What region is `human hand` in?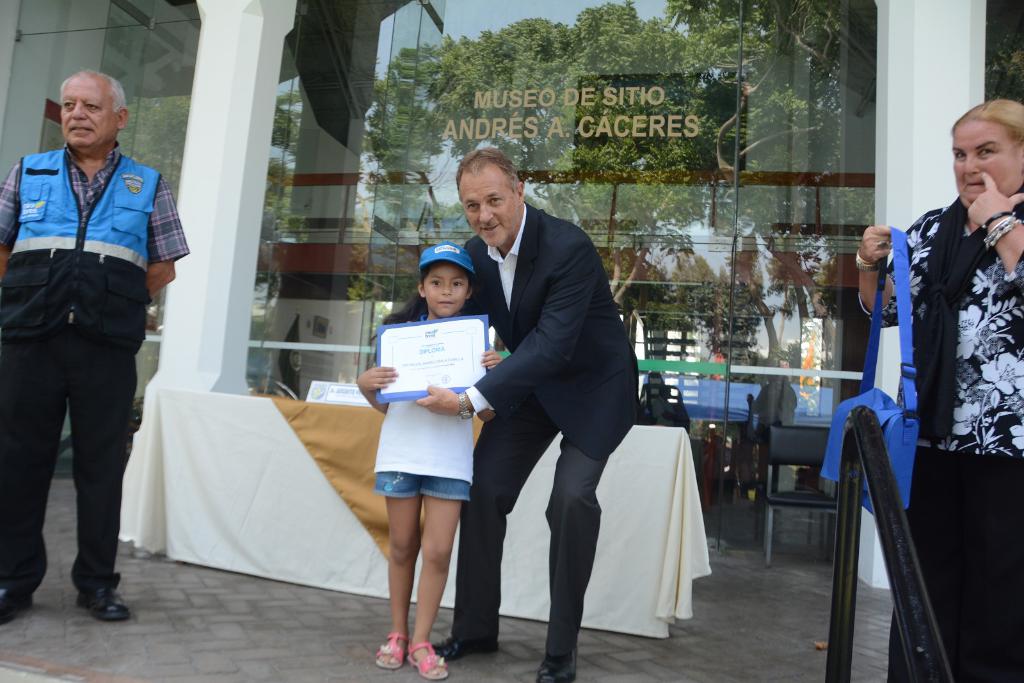
BBox(481, 351, 503, 372).
